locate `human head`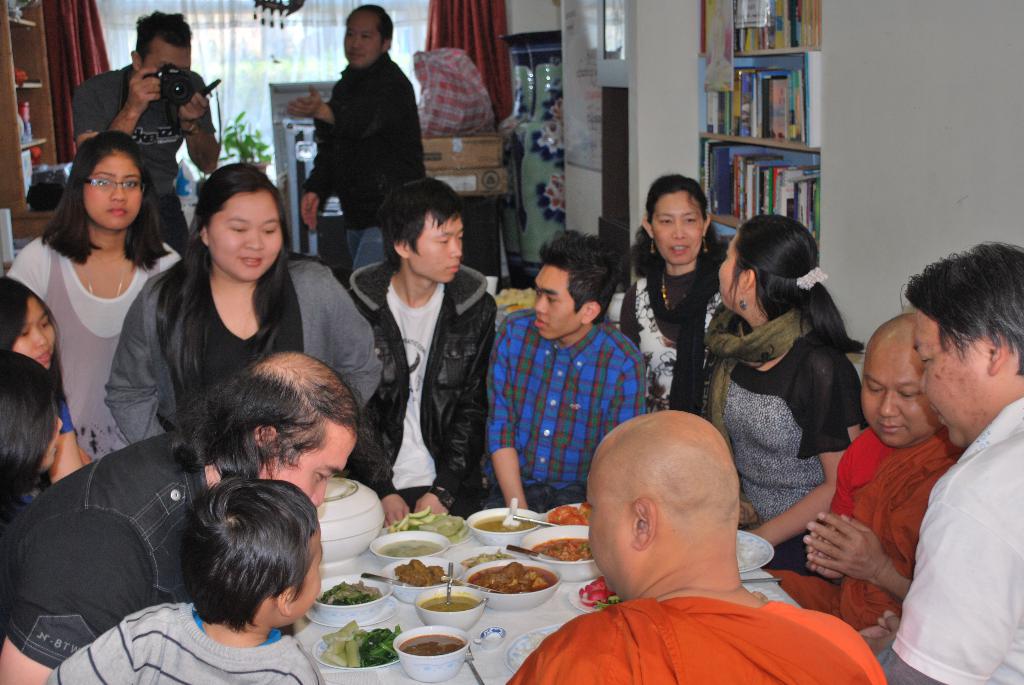
pyautogui.locateOnScreen(590, 419, 758, 590)
